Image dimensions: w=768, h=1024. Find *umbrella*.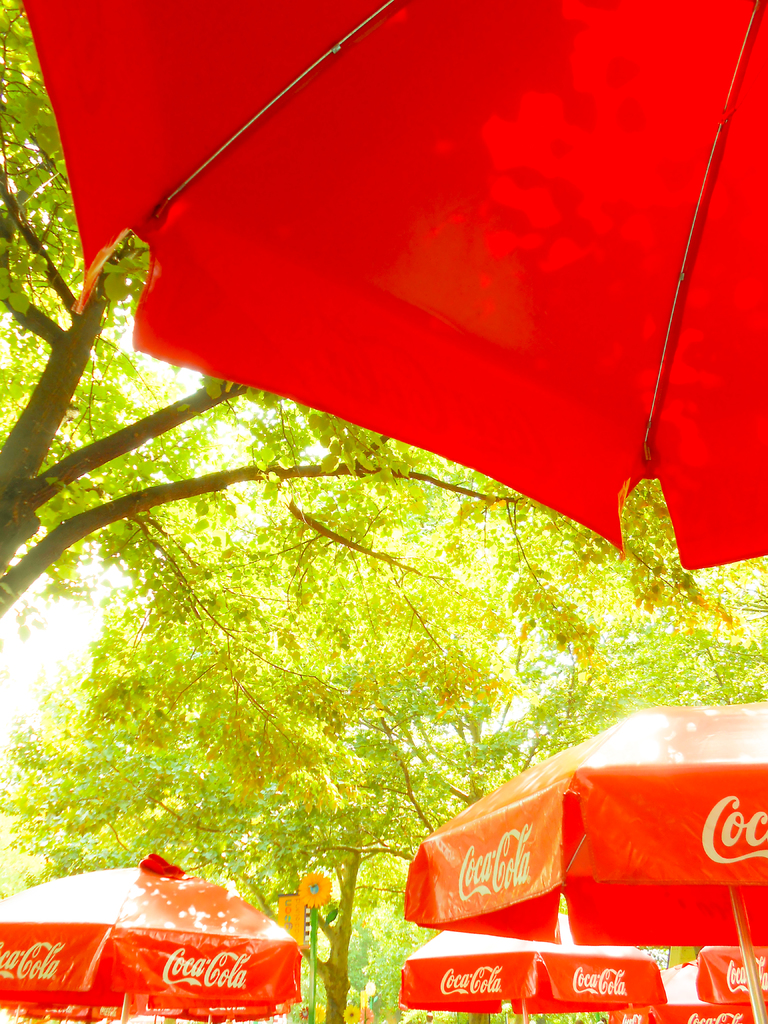
bbox=[397, 913, 665, 1020].
